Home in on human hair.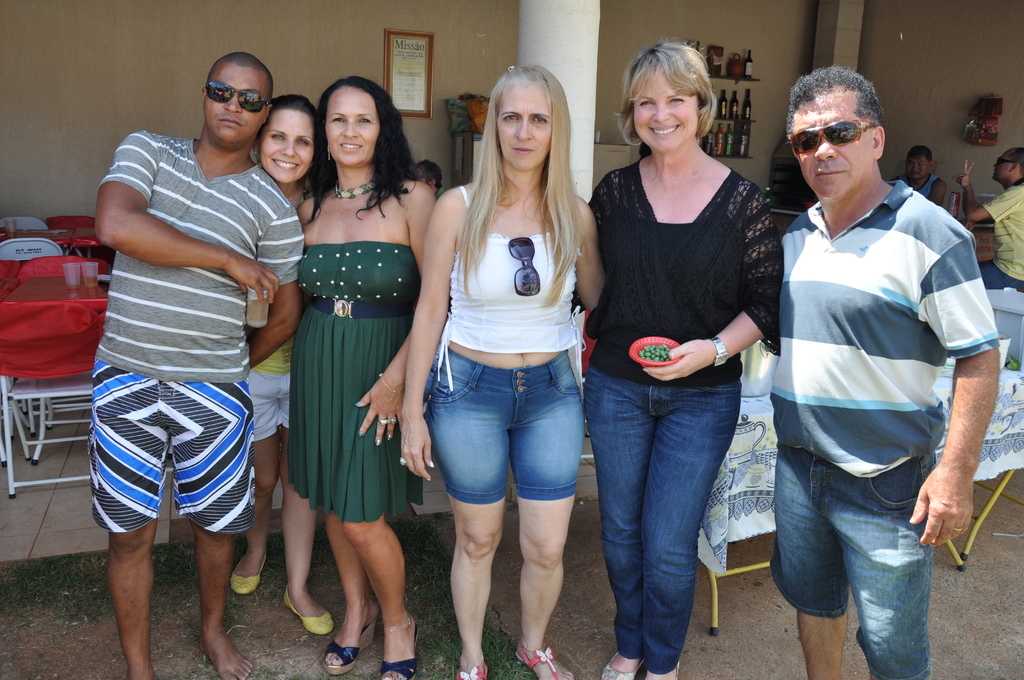
Homed in at detection(207, 46, 270, 96).
